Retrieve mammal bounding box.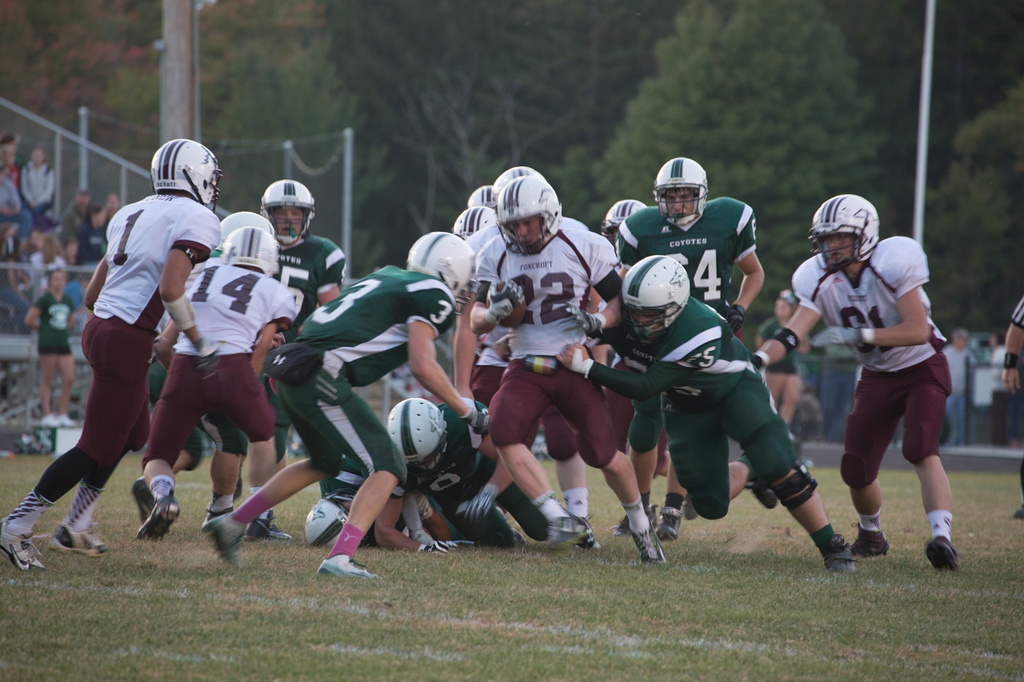
Bounding box: region(1001, 291, 1023, 523).
